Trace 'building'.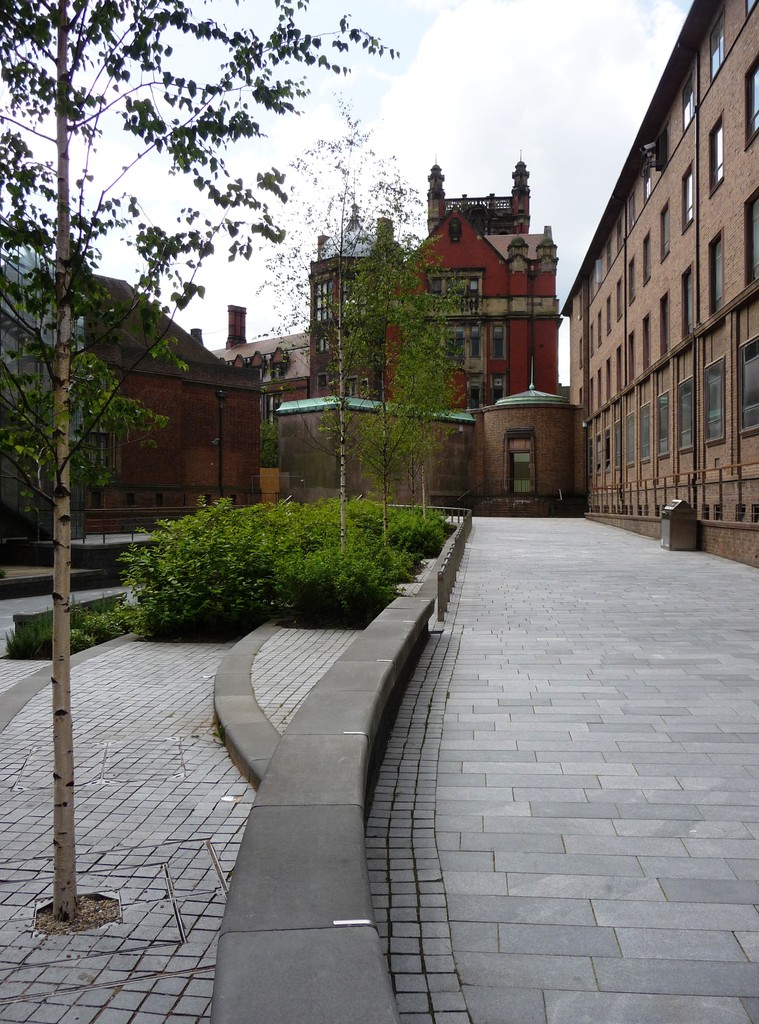
Traced to region(0, 276, 257, 541).
